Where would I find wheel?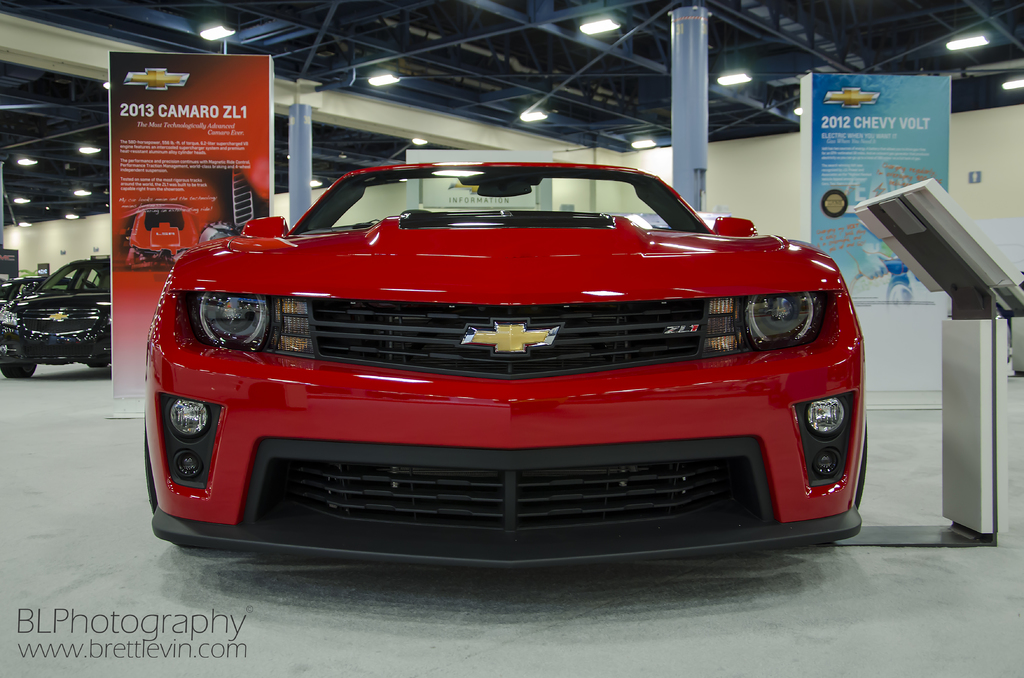
At [853,420,868,512].
